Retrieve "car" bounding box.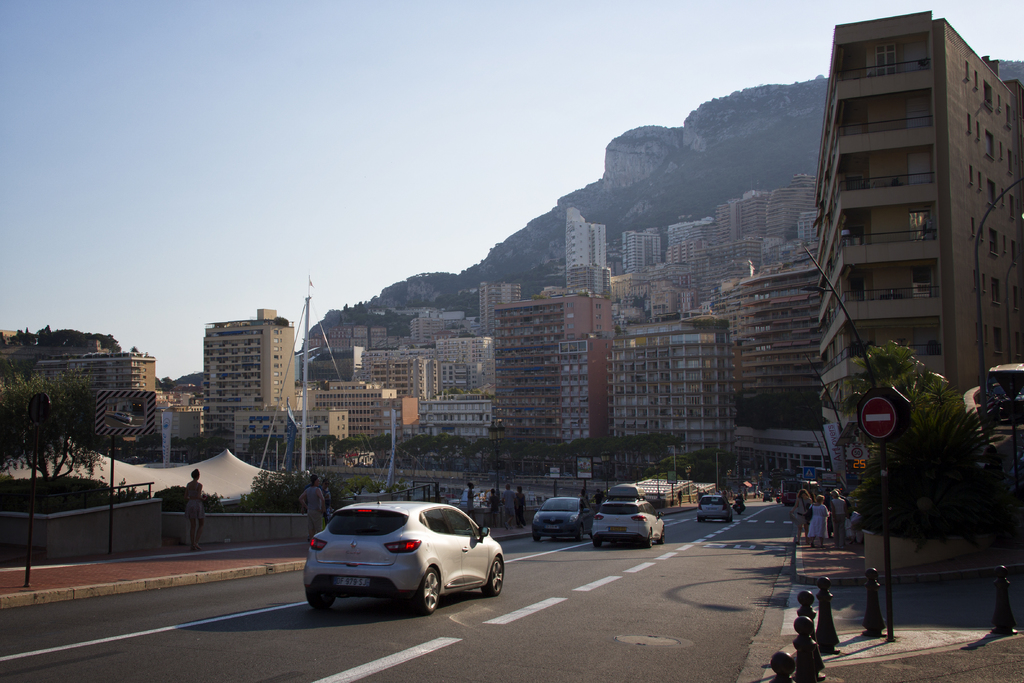
Bounding box: region(700, 494, 733, 518).
